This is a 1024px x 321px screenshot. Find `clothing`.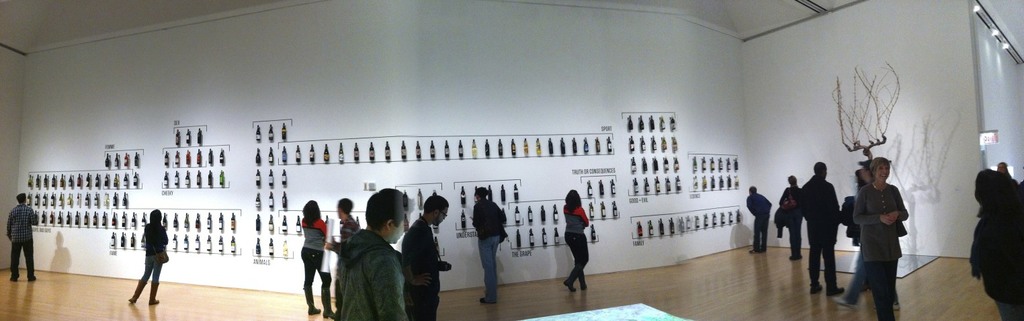
Bounding box: <region>4, 199, 36, 271</region>.
